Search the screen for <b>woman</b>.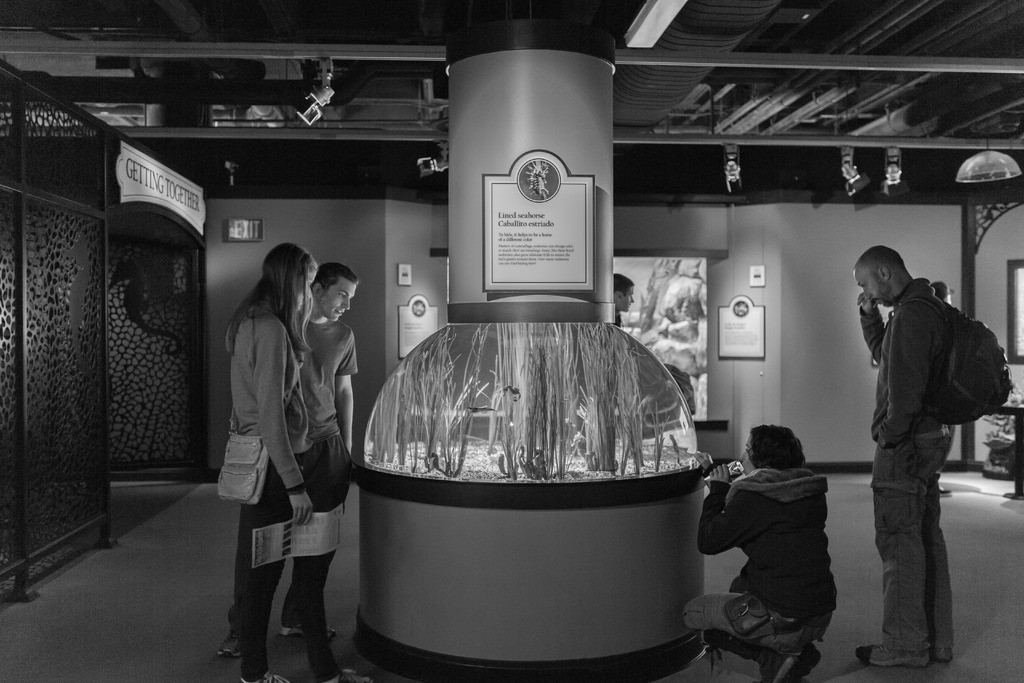
Found at select_region(703, 404, 851, 667).
